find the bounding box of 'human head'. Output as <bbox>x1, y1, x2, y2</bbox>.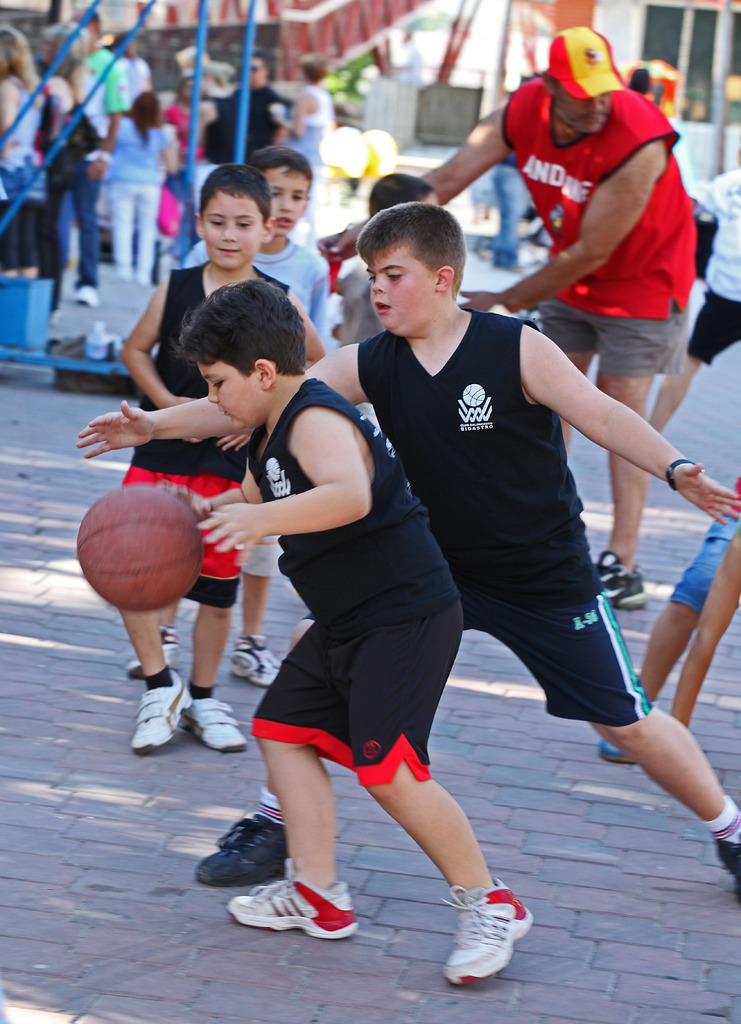
<bbox>542, 24, 611, 134</bbox>.
